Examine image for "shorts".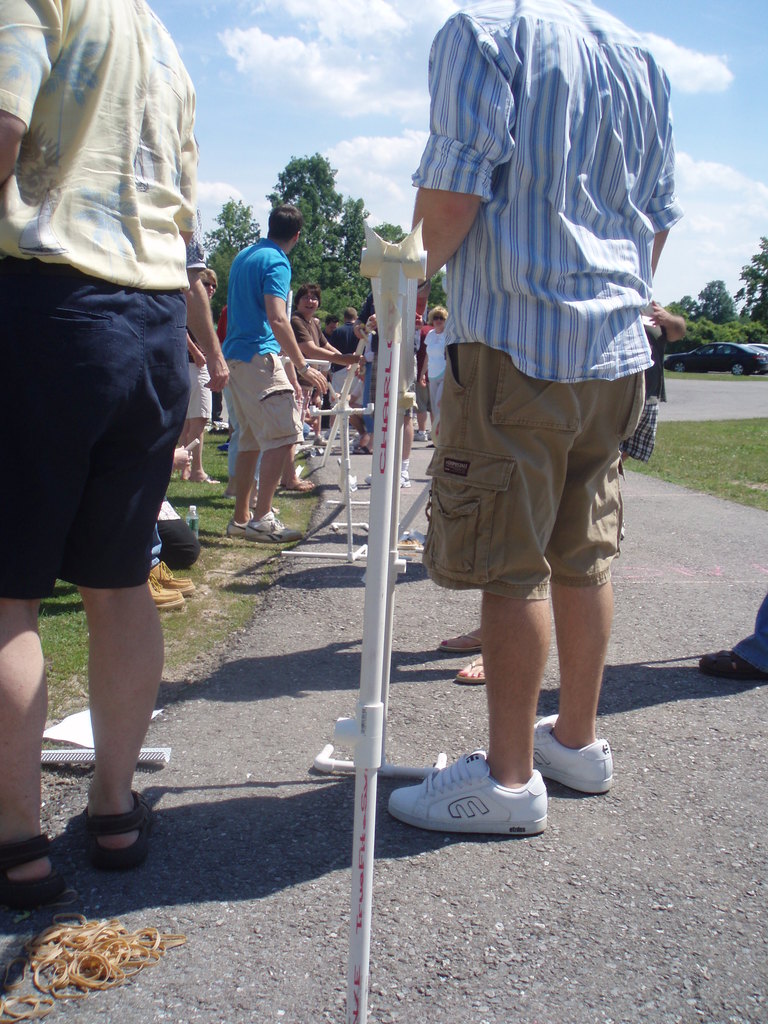
Examination result: Rect(0, 255, 193, 600).
